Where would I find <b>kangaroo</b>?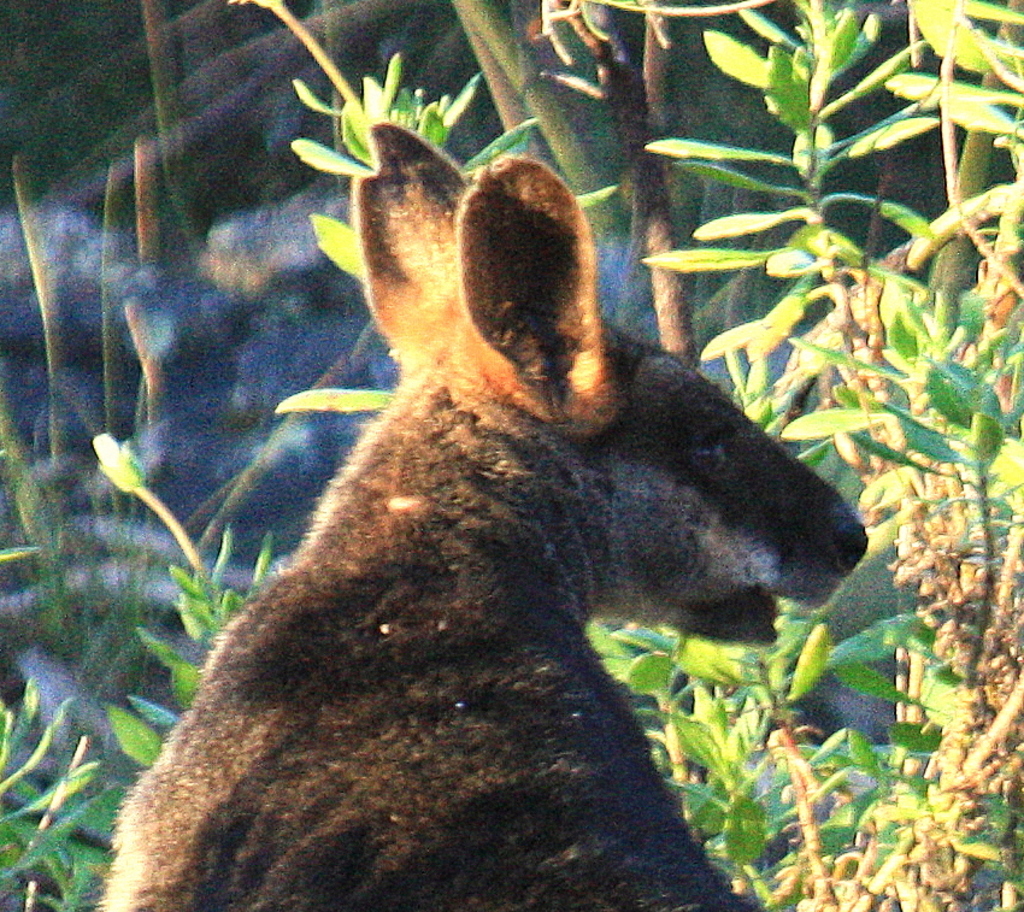
At select_region(99, 120, 869, 911).
